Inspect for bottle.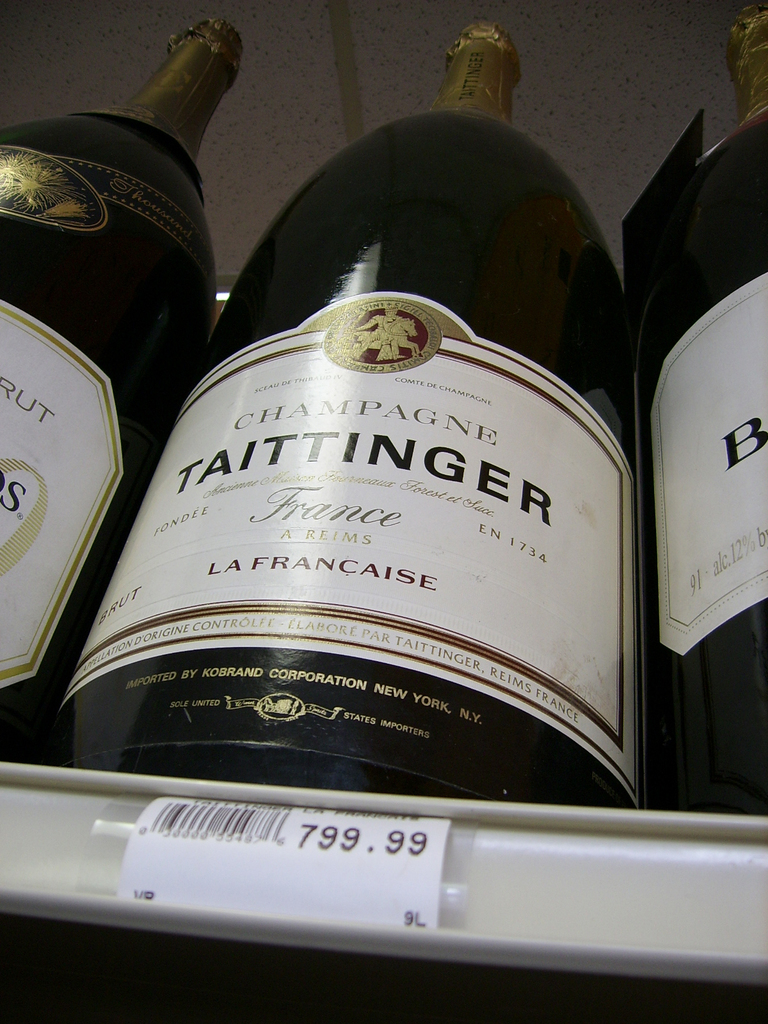
Inspection: 45:78:689:835.
